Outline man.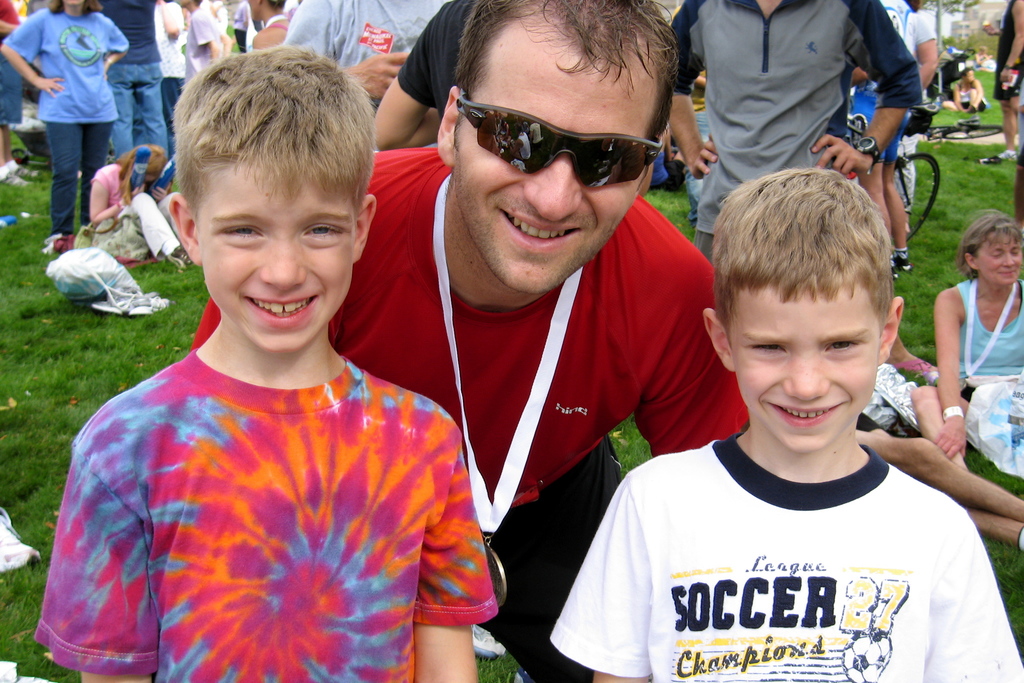
Outline: rect(977, 0, 1023, 169).
